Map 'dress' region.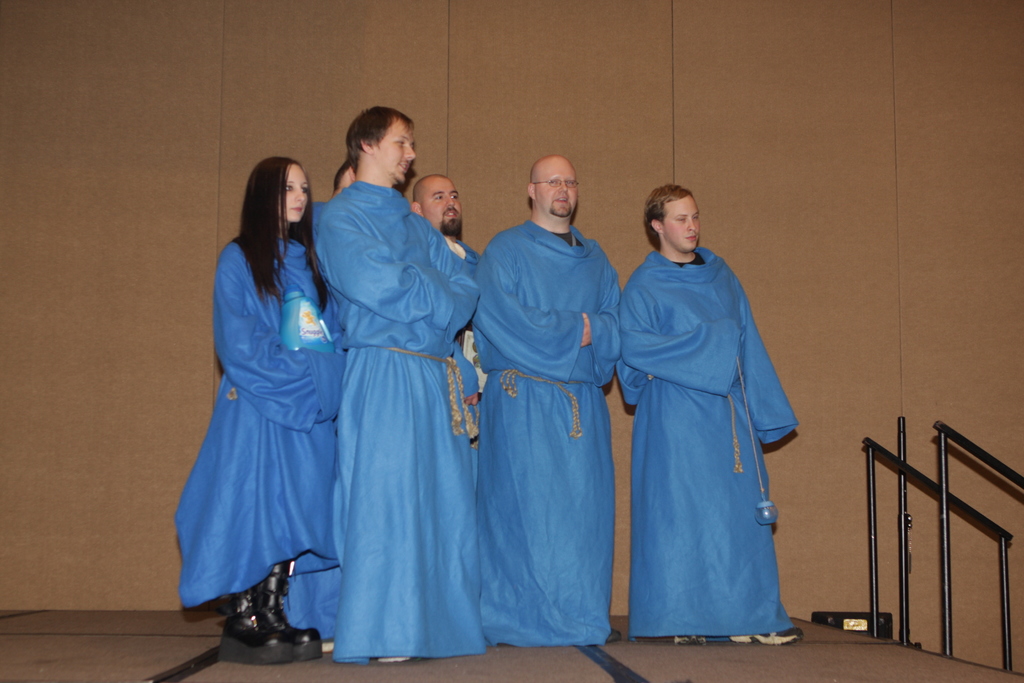
Mapped to [172, 237, 348, 606].
